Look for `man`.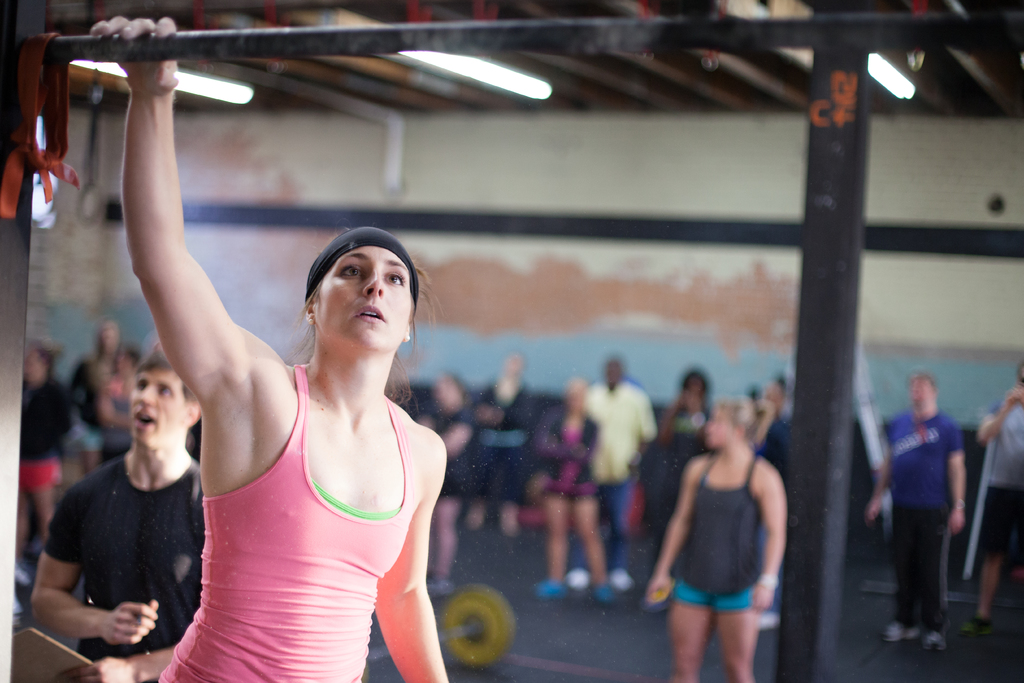
Found: <region>31, 347, 204, 682</region>.
